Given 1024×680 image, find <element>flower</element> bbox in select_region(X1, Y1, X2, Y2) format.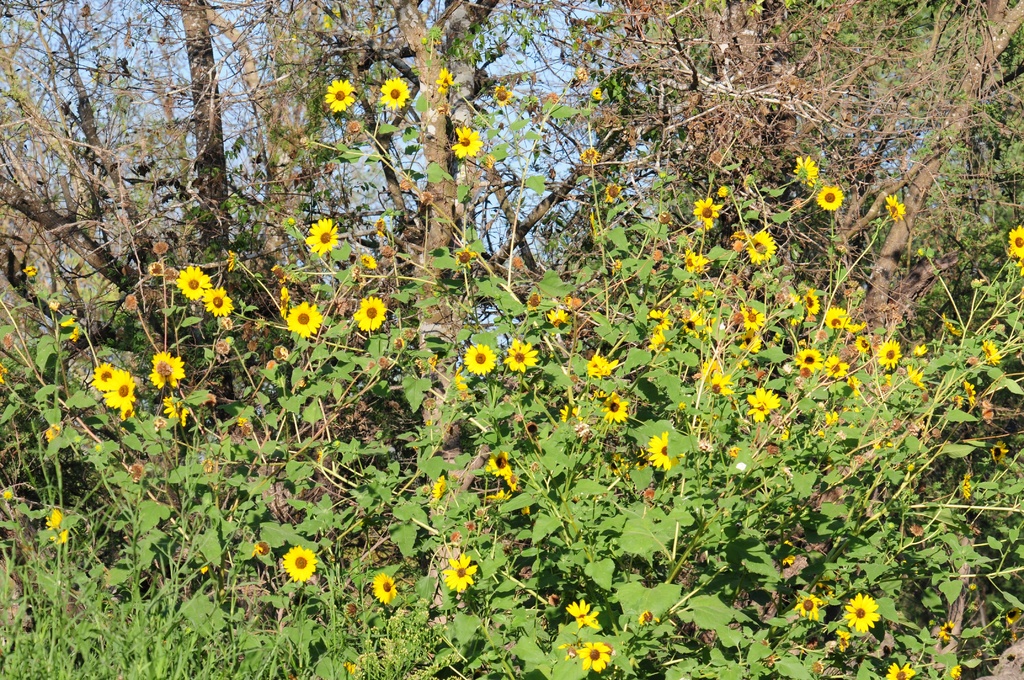
select_region(888, 658, 915, 679).
